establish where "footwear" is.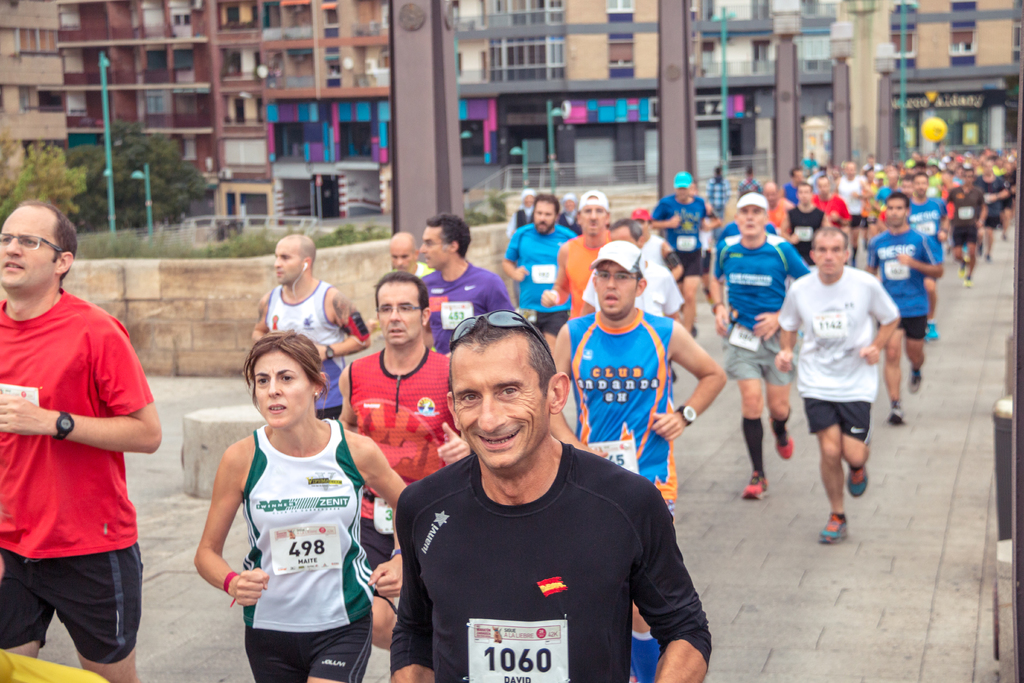
Established at 741/468/771/502.
